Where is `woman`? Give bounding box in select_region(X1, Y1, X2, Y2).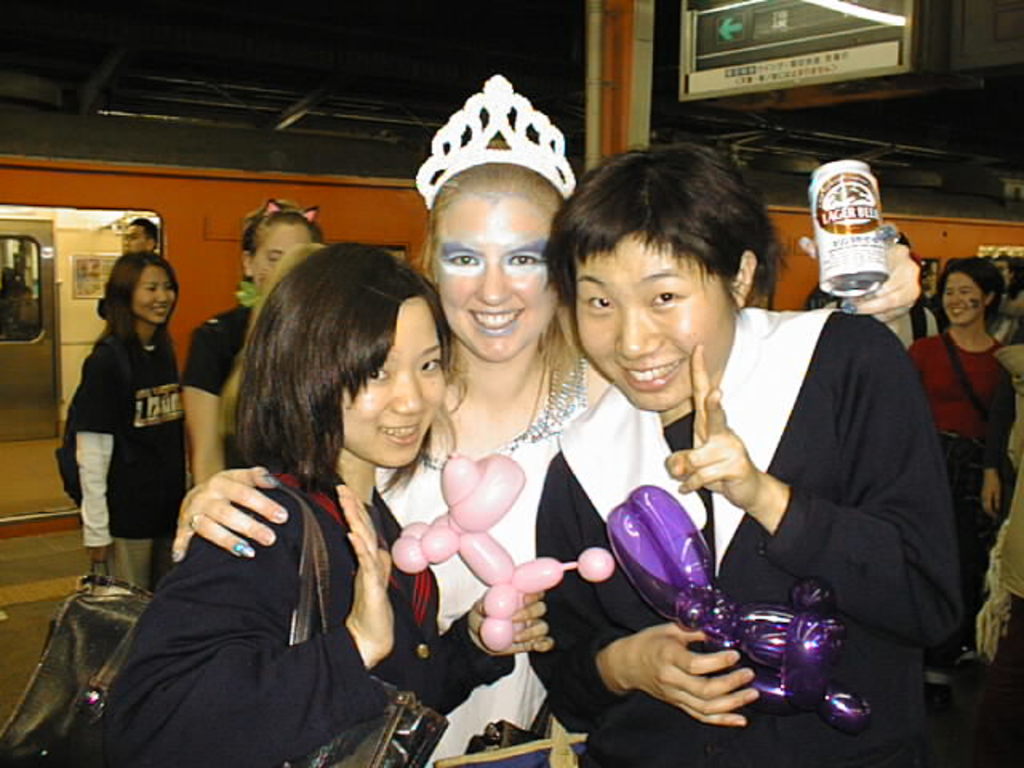
select_region(902, 253, 1011, 686).
